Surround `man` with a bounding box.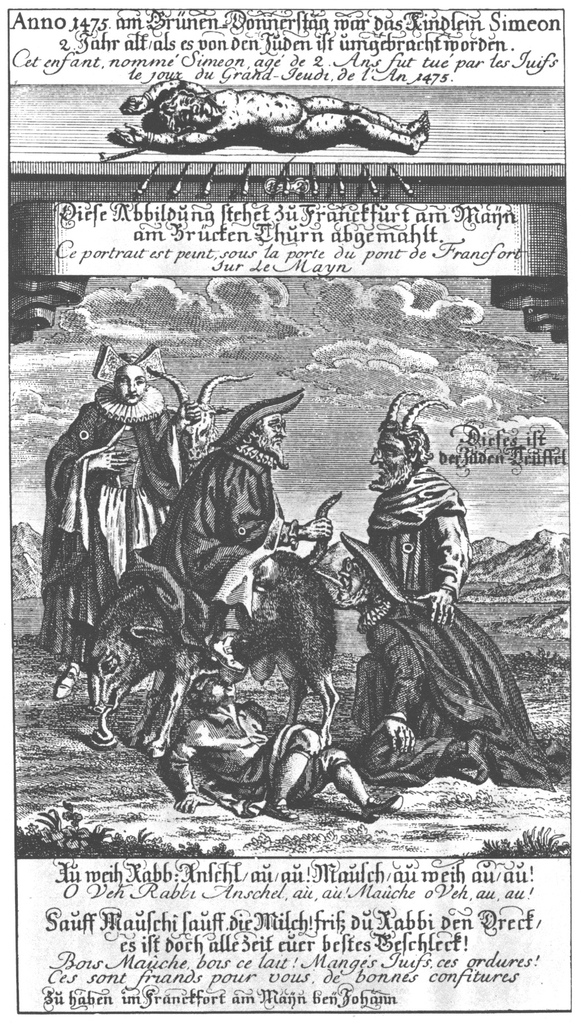
locate(146, 382, 336, 621).
